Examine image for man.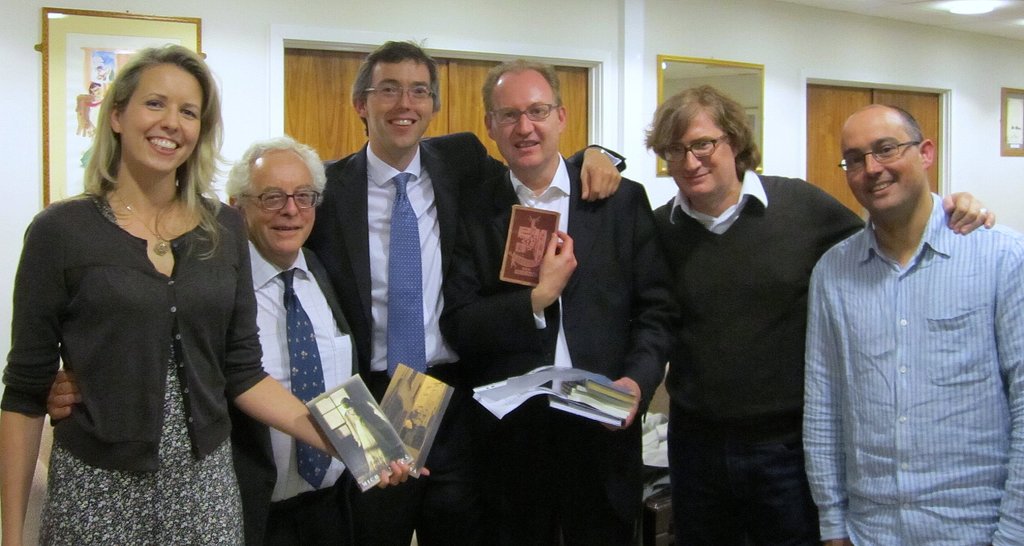
Examination result: bbox=(47, 124, 372, 545).
